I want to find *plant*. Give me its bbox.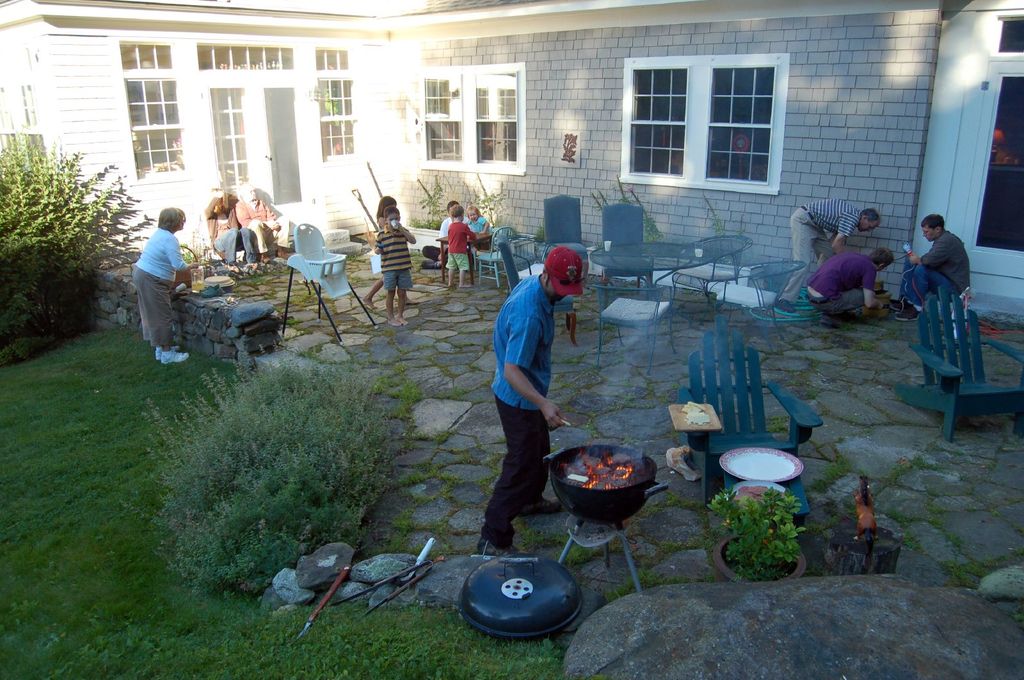
locate(403, 376, 428, 407).
